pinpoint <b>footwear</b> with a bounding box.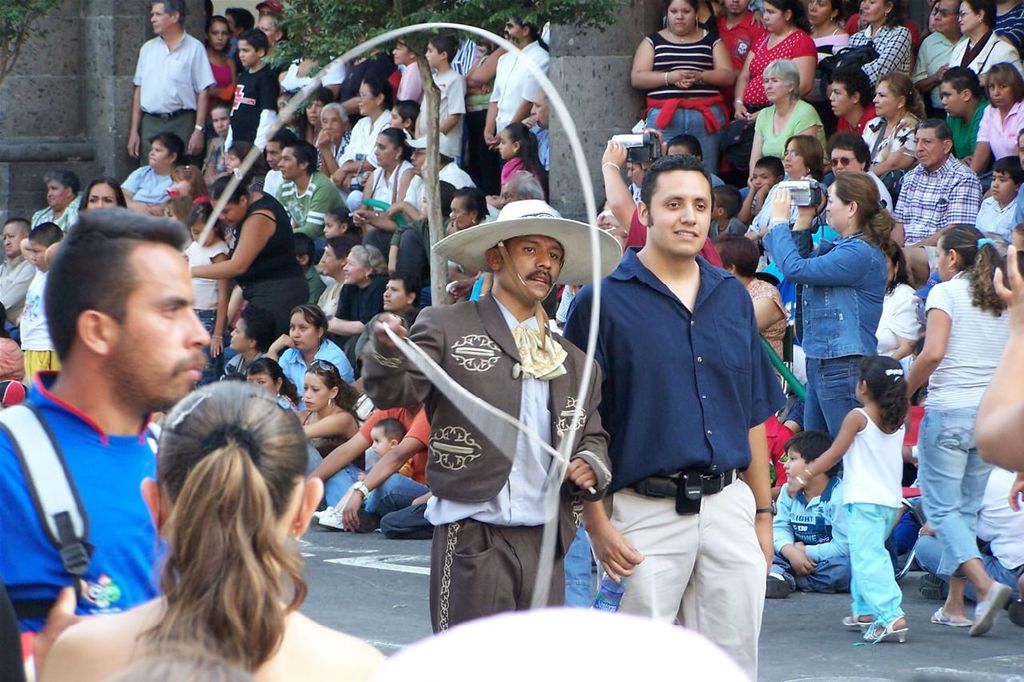
(350, 510, 388, 533).
